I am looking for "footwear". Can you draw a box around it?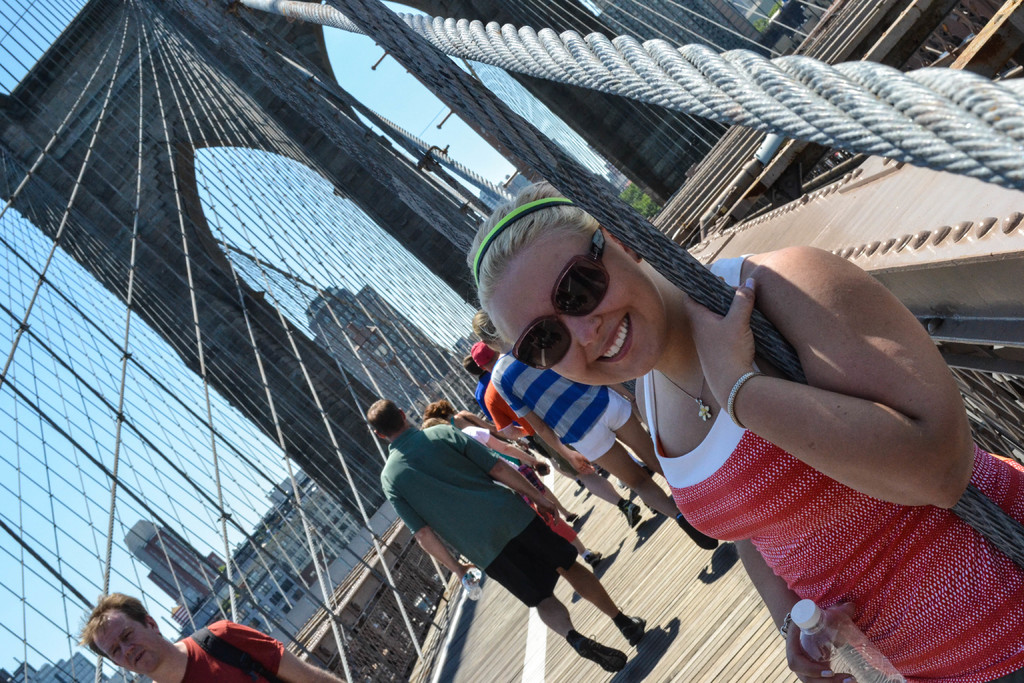
Sure, the bounding box is rect(567, 510, 576, 520).
